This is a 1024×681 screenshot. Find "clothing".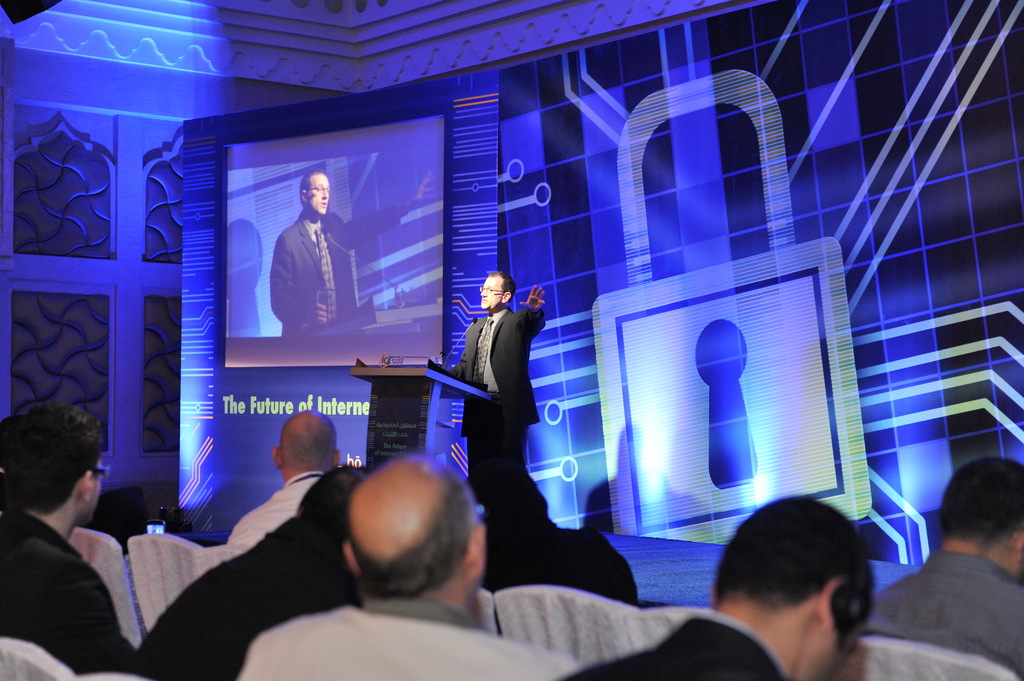
Bounding box: (231,594,584,680).
